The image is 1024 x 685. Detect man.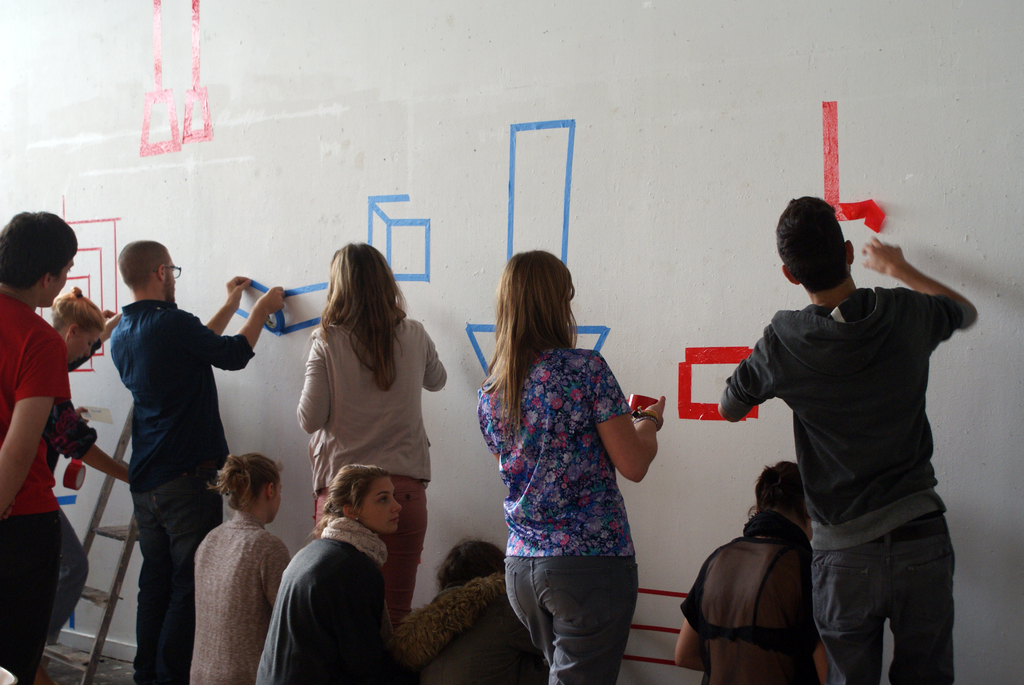
Detection: box(715, 195, 973, 672).
